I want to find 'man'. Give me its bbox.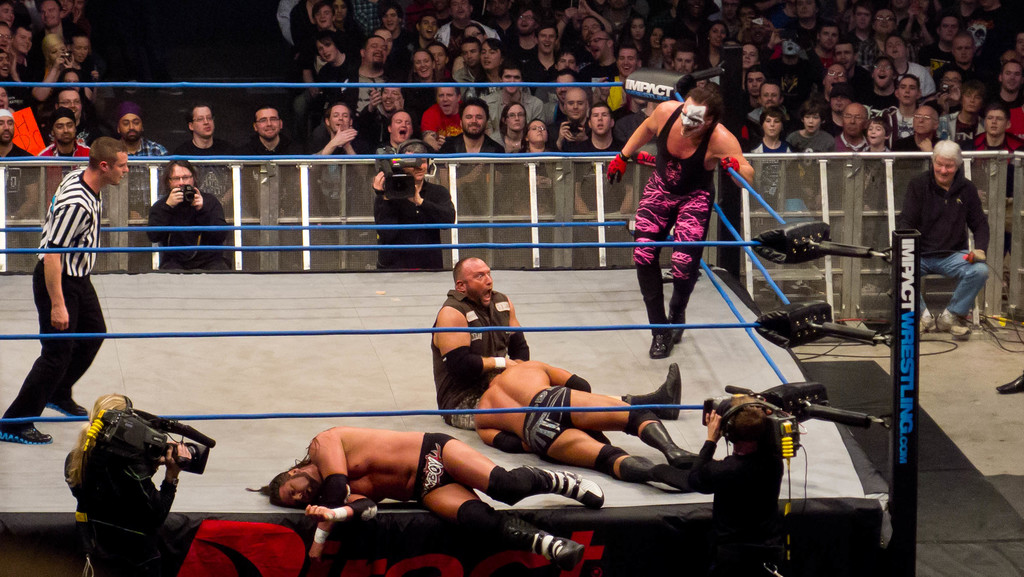
select_region(934, 31, 979, 86).
